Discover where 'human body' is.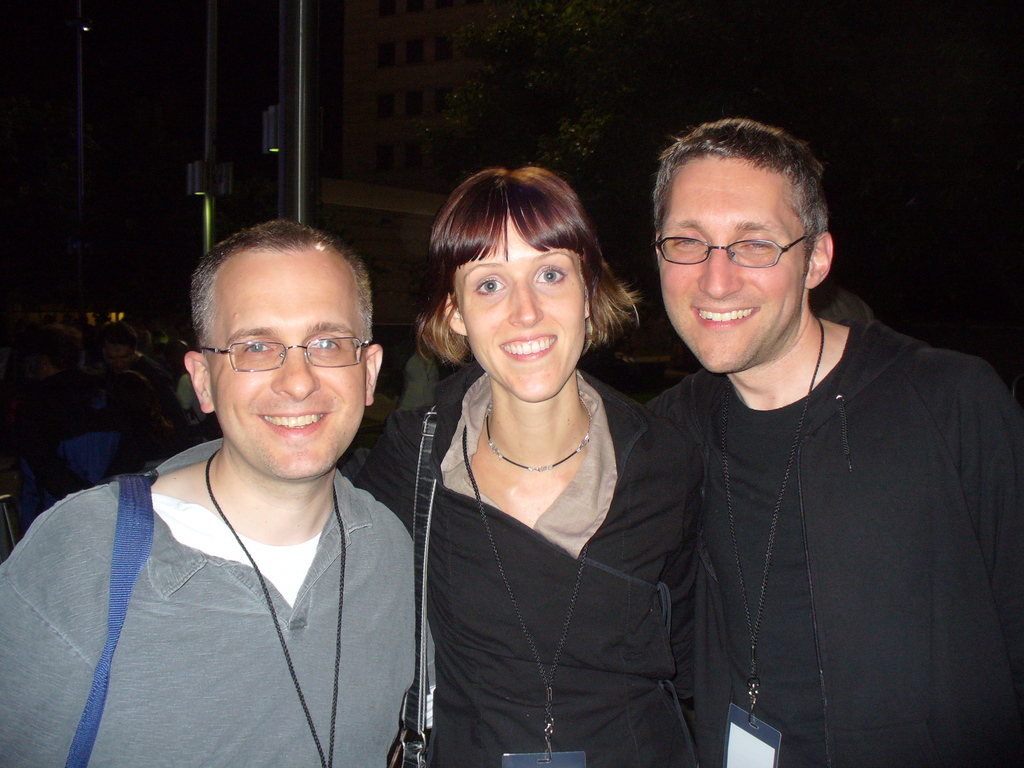
Discovered at locate(386, 180, 687, 767).
